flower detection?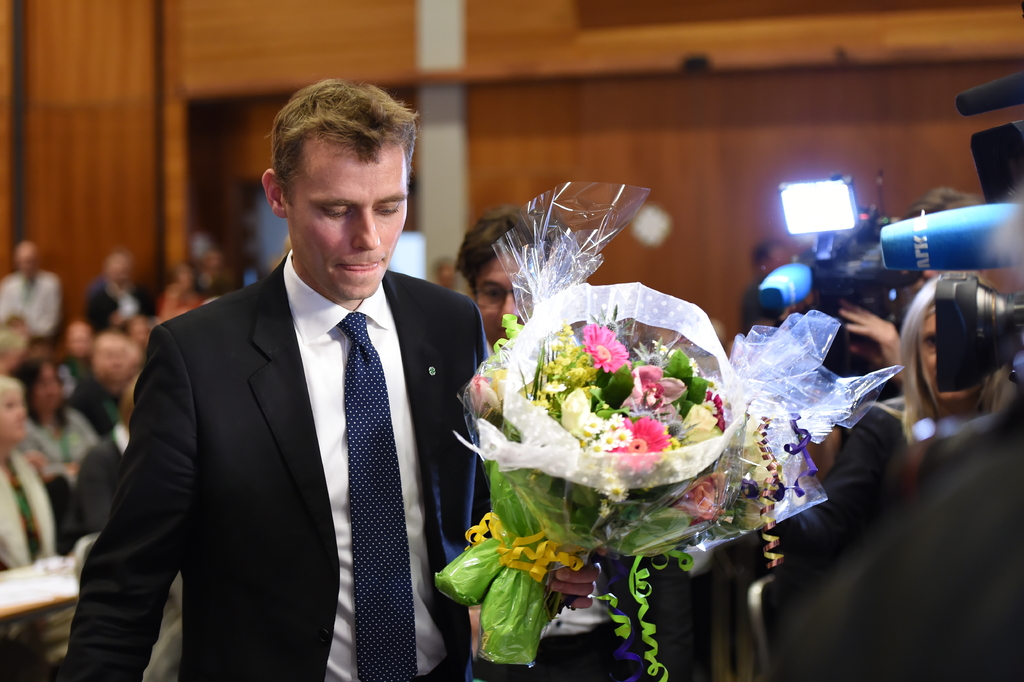
{"left": 732, "top": 409, "right": 758, "bottom": 446}
